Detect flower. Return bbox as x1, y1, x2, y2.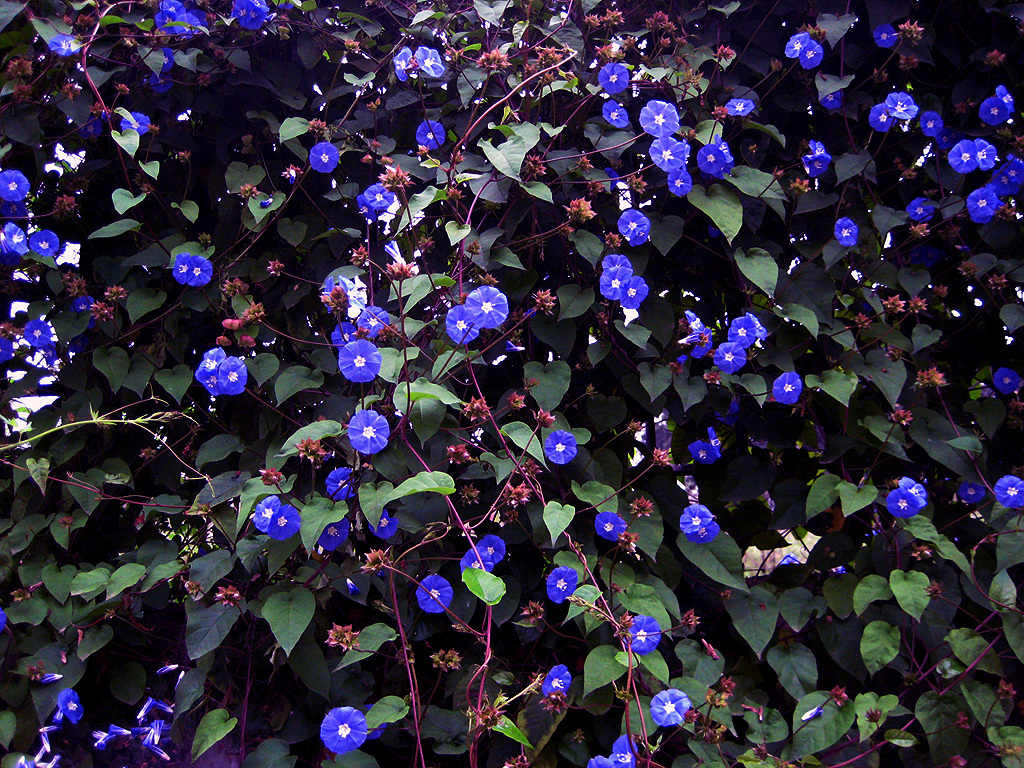
600, 97, 630, 129.
